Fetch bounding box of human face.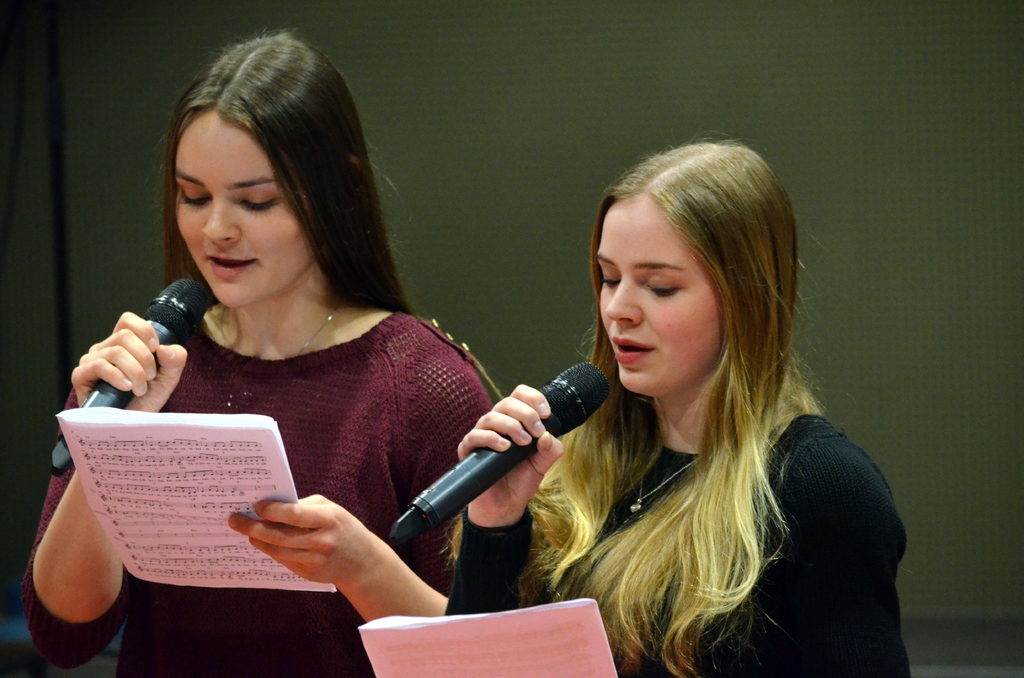
Bbox: left=598, top=198, right=719, bottom=392.
